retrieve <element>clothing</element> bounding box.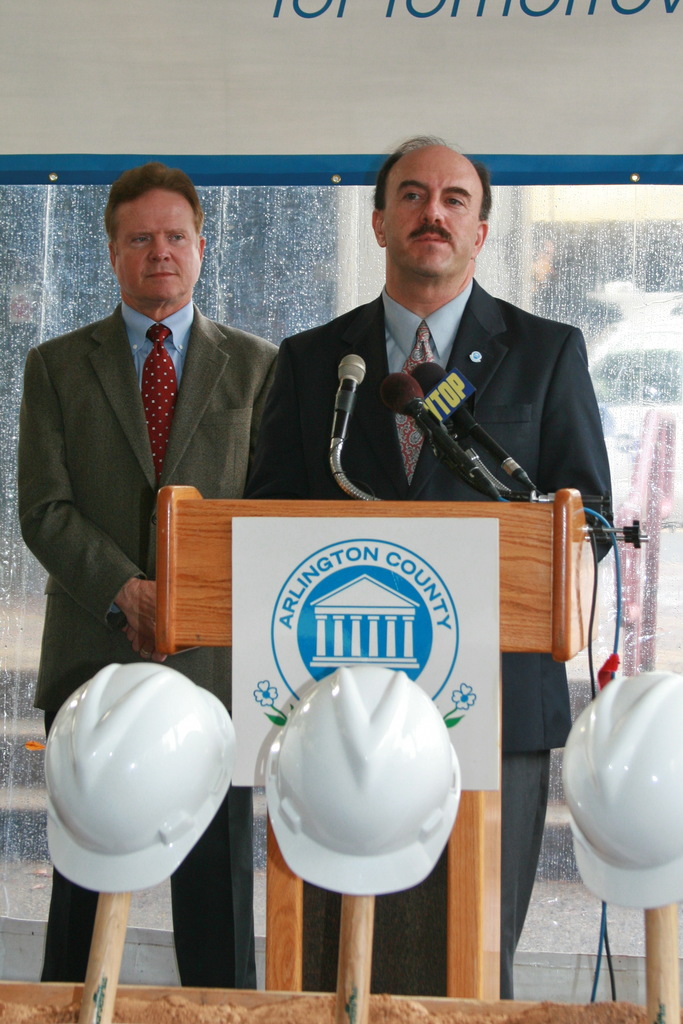
Bounding box: (x1=254, y1=283, x2=613, y2=1005).
